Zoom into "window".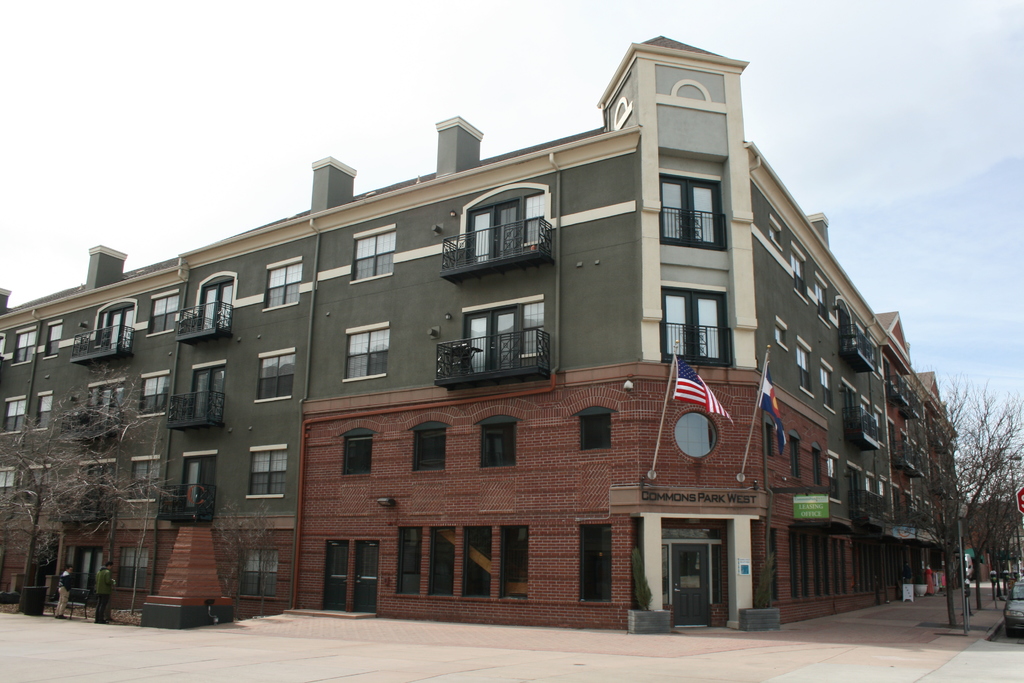
Zoom target: 351 222 397 288.
